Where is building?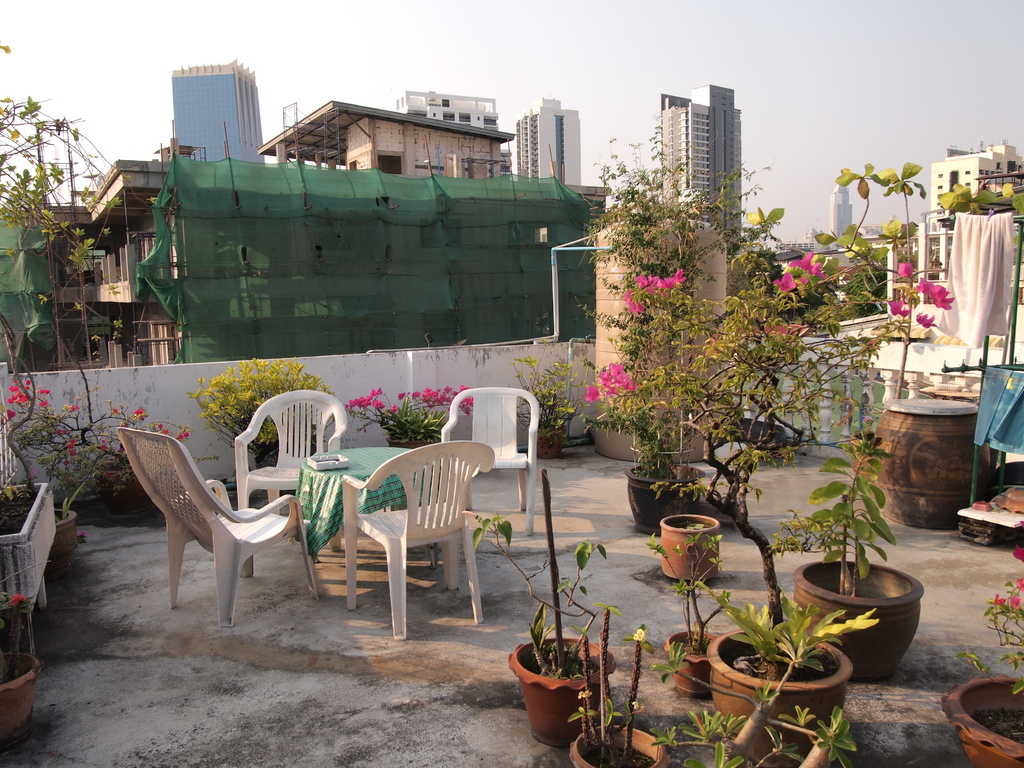
<bbox>515, 97, 586, 189</bbox>.
